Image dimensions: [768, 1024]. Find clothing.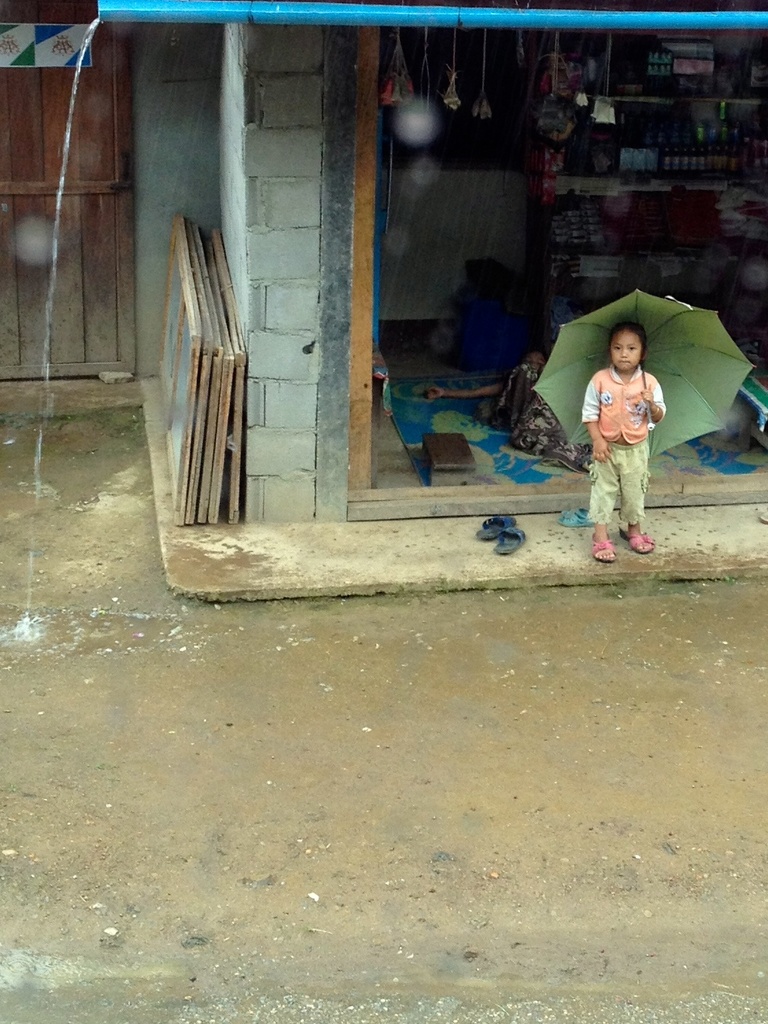
(x1=487, y1=362, x2=590, y2=476).
